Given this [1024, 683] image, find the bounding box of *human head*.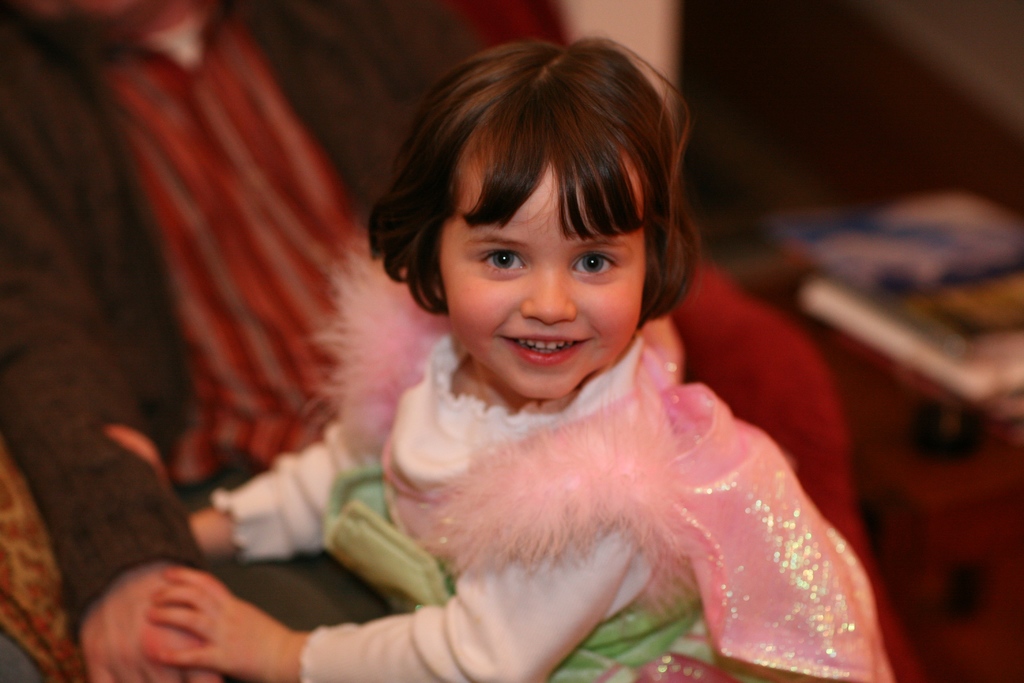
locate(375, 33, 701, 383).
